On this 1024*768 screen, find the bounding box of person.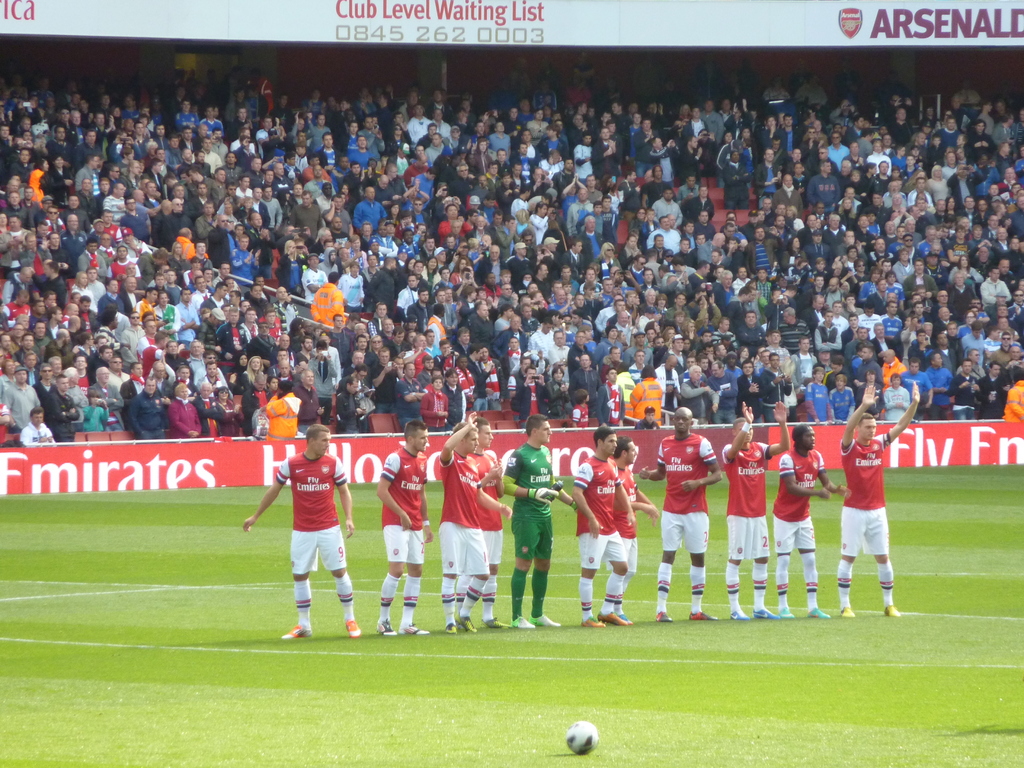
Bounding box: bbox=[979, 266, 1011, 303].
